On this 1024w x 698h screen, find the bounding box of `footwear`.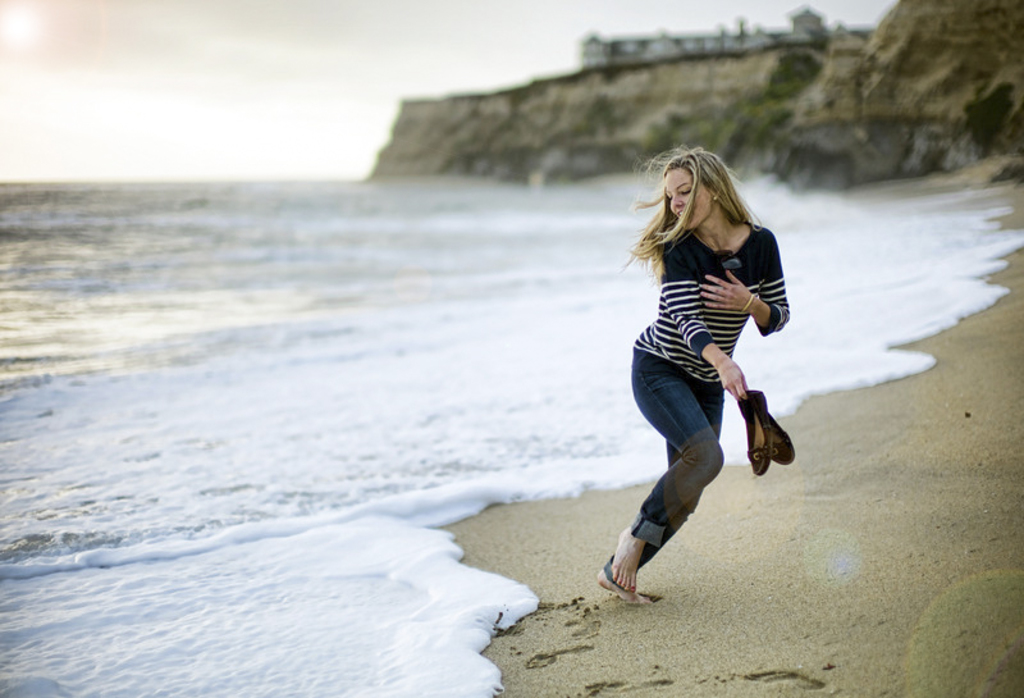
Bounding box: crop(764, 397, 796, 462).
